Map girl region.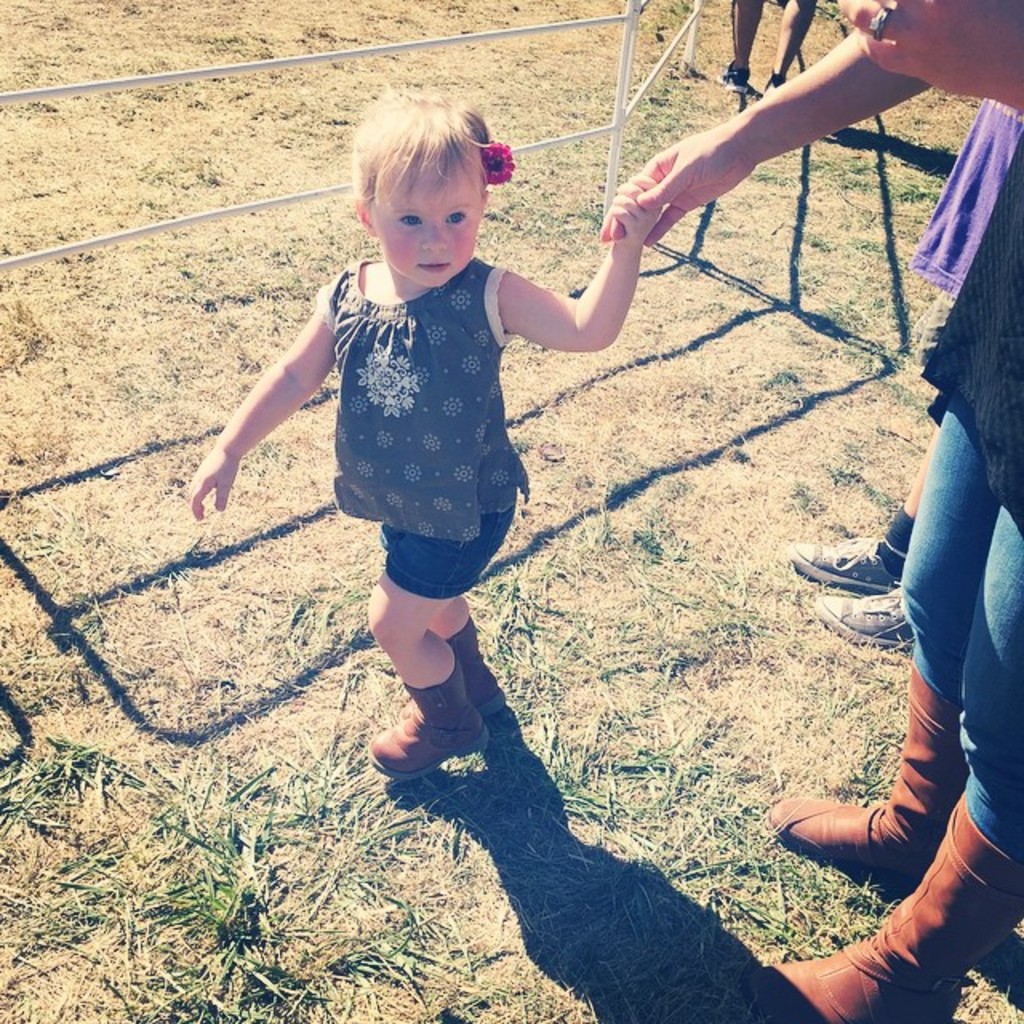
Mapped to [189,90,662,781].
